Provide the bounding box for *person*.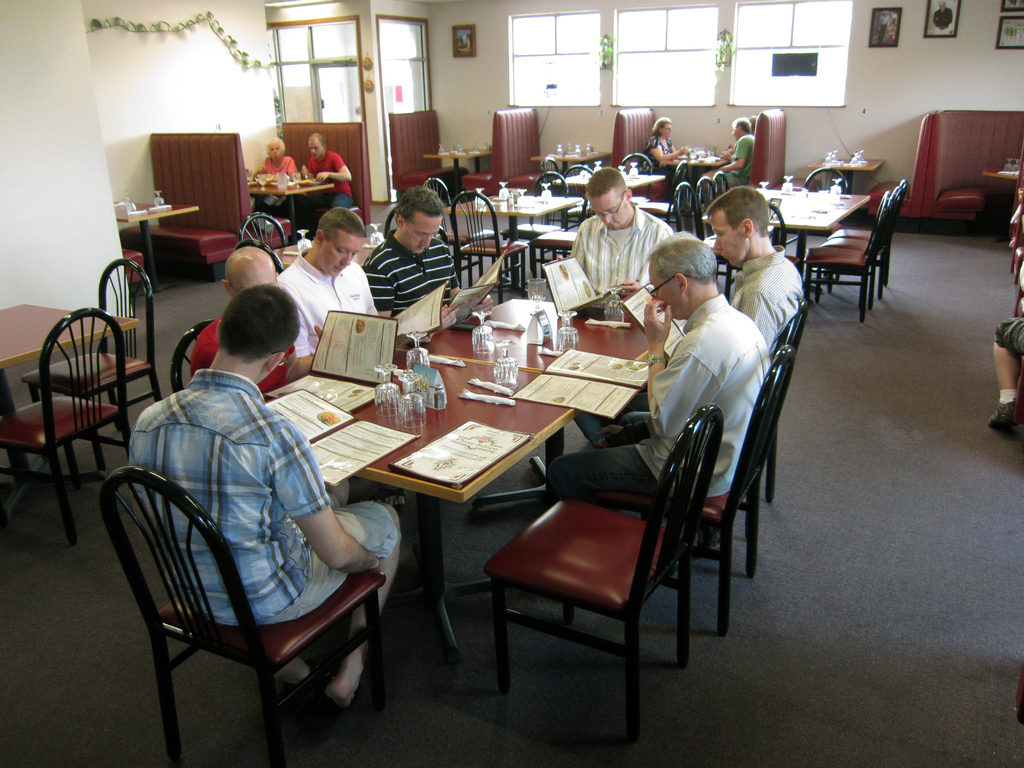
region(556, 163, 674, 439).
